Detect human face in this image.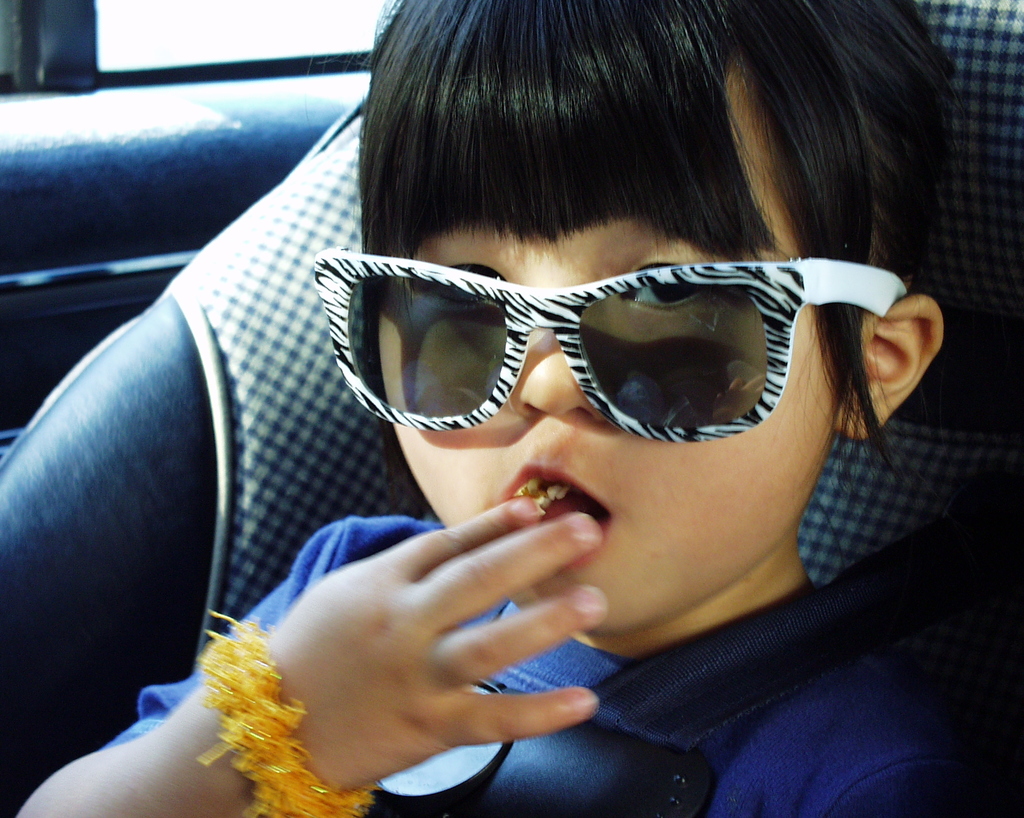
Detection: [x1=380, y1=72, x2=843, y2=637].
